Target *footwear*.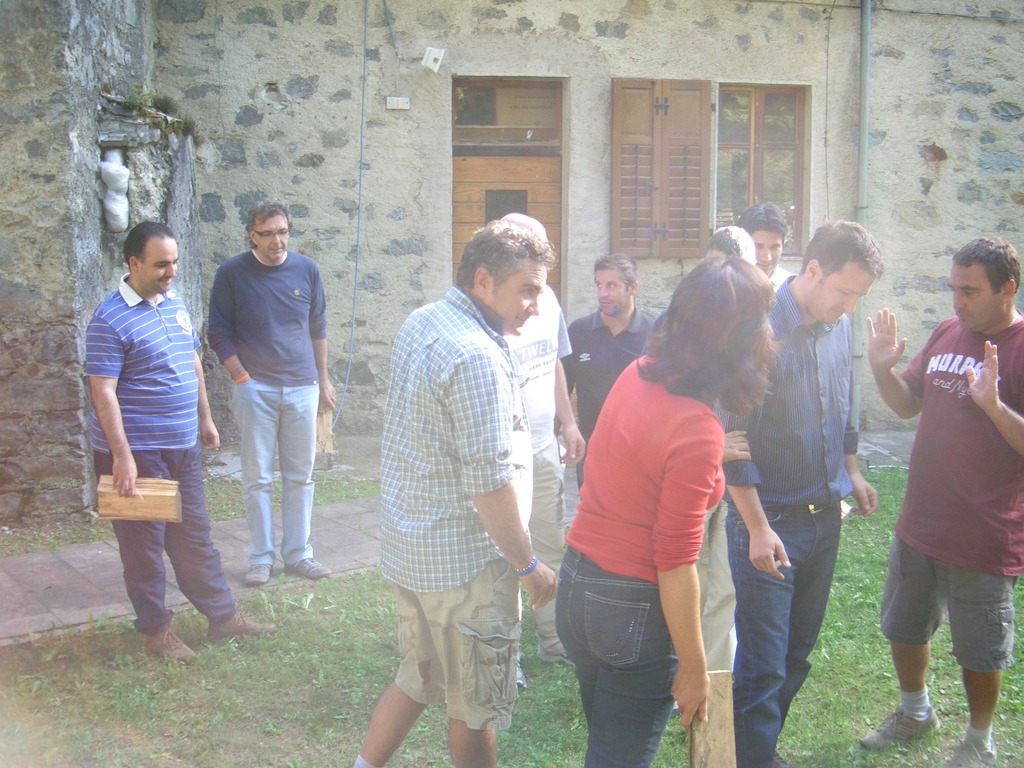
Target region: [left=539, top=654, right=573, bottom=670].
